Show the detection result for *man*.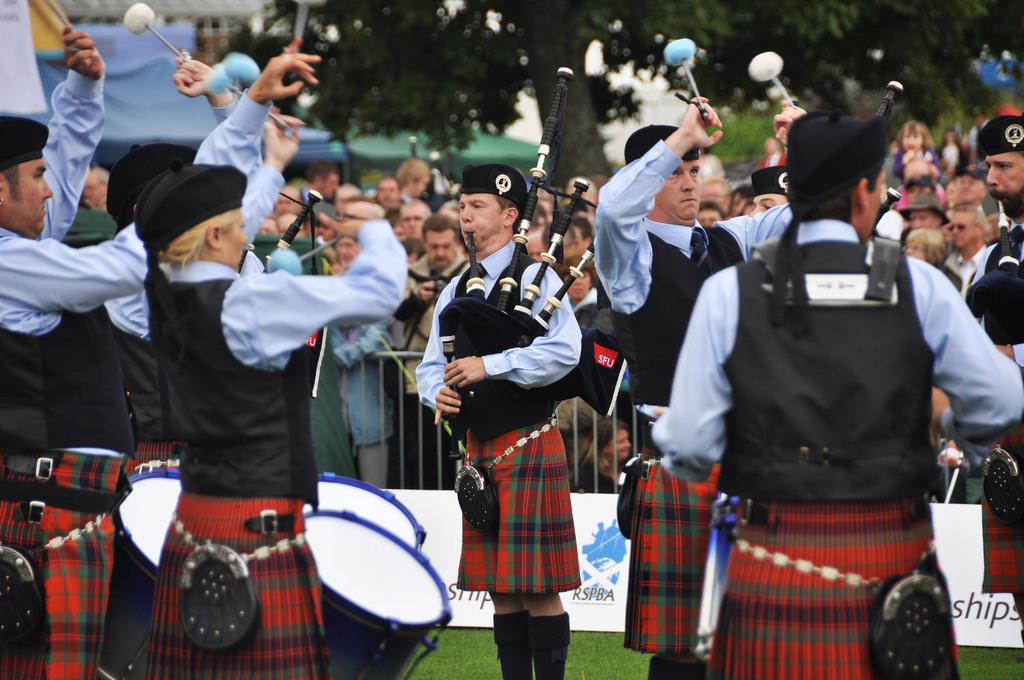
939:203:1000:313.
